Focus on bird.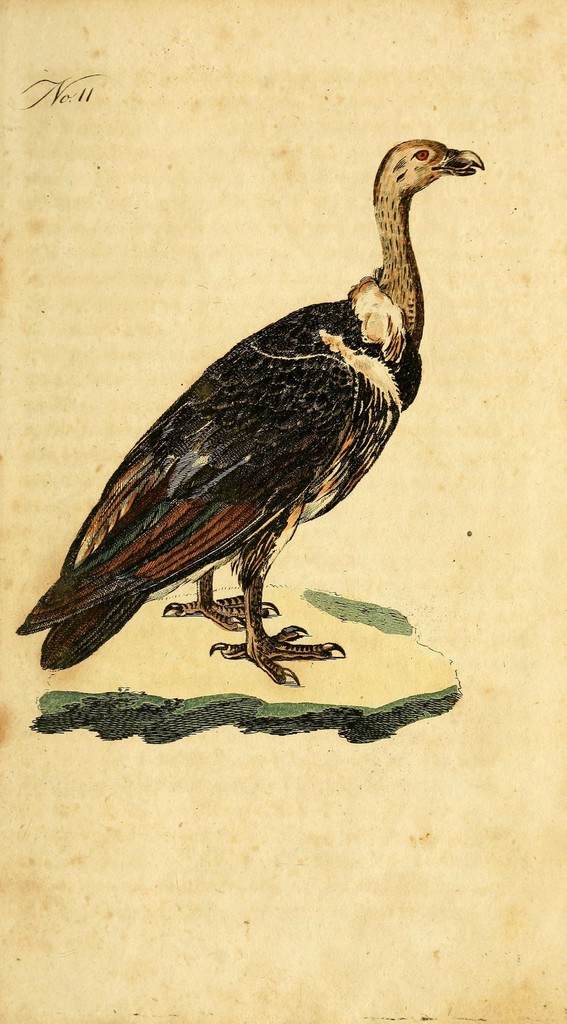
Focused at box(24, 144, 504, 692).
